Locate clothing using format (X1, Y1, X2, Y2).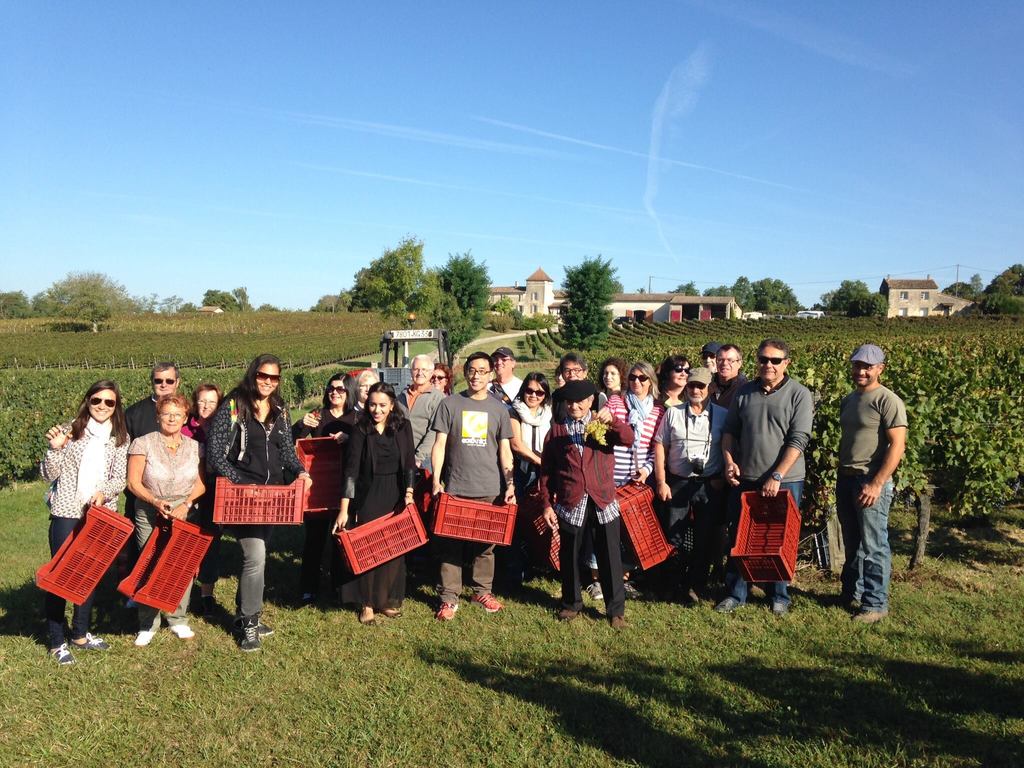
(49, 409, 131, 527).
